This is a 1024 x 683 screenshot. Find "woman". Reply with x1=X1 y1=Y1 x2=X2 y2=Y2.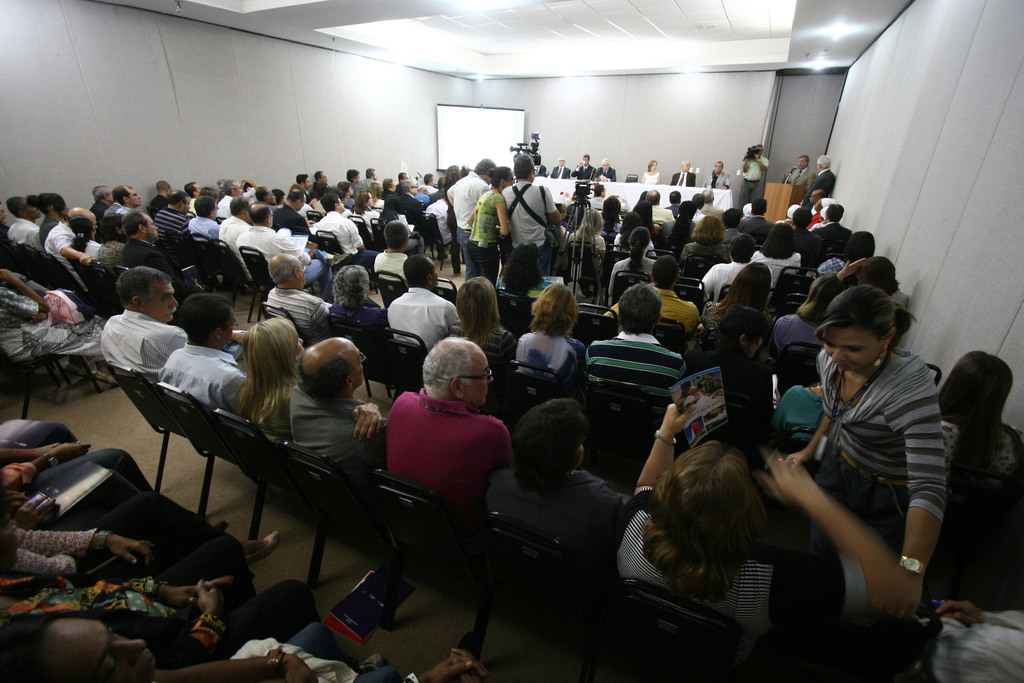
x1=636 y1=188 x2=652 y2=202.
